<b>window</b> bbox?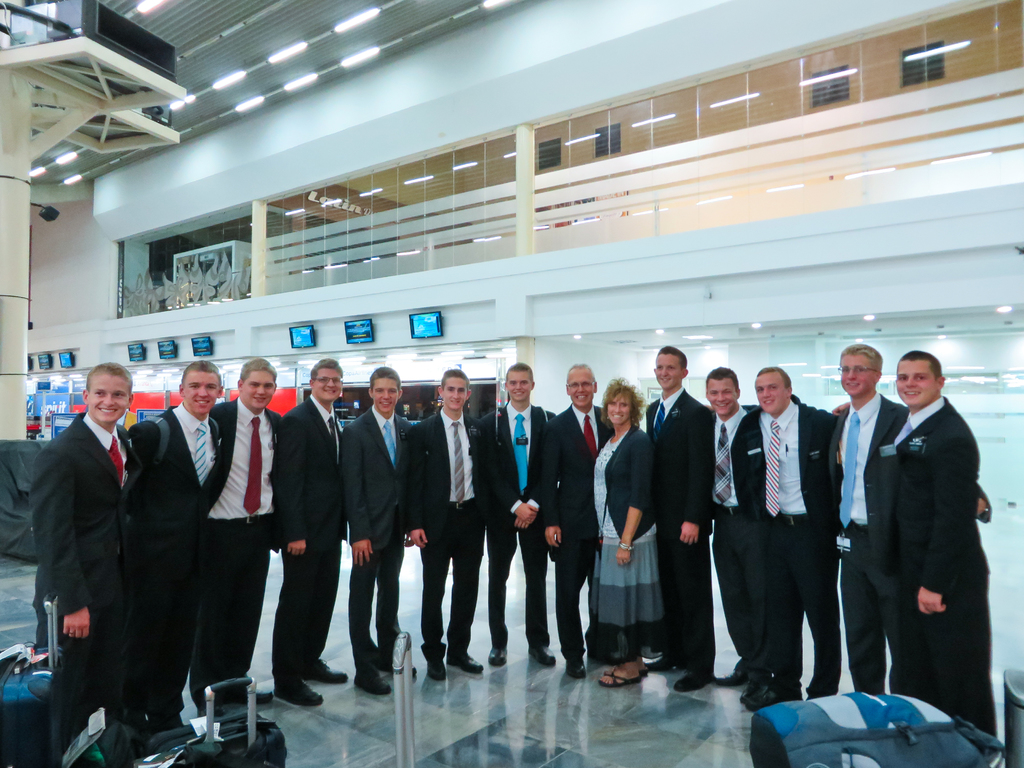
crop(589, 117, 624, 158)
